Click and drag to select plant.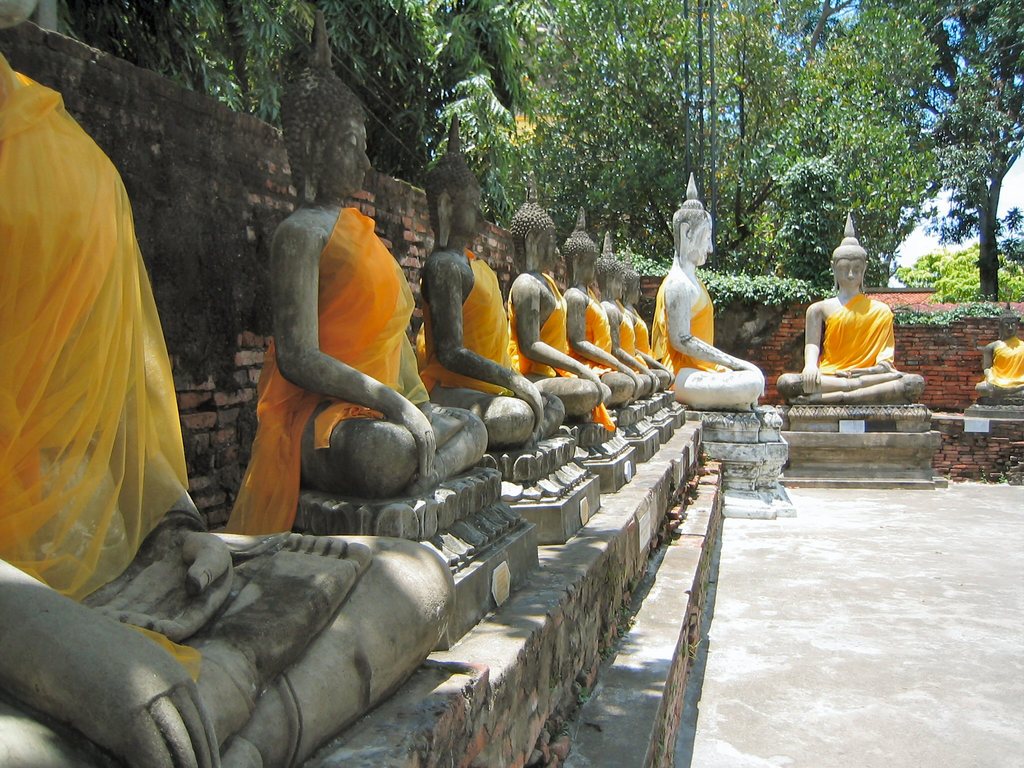
Selection: (left=978, top=468, right=989, bottom=486).
